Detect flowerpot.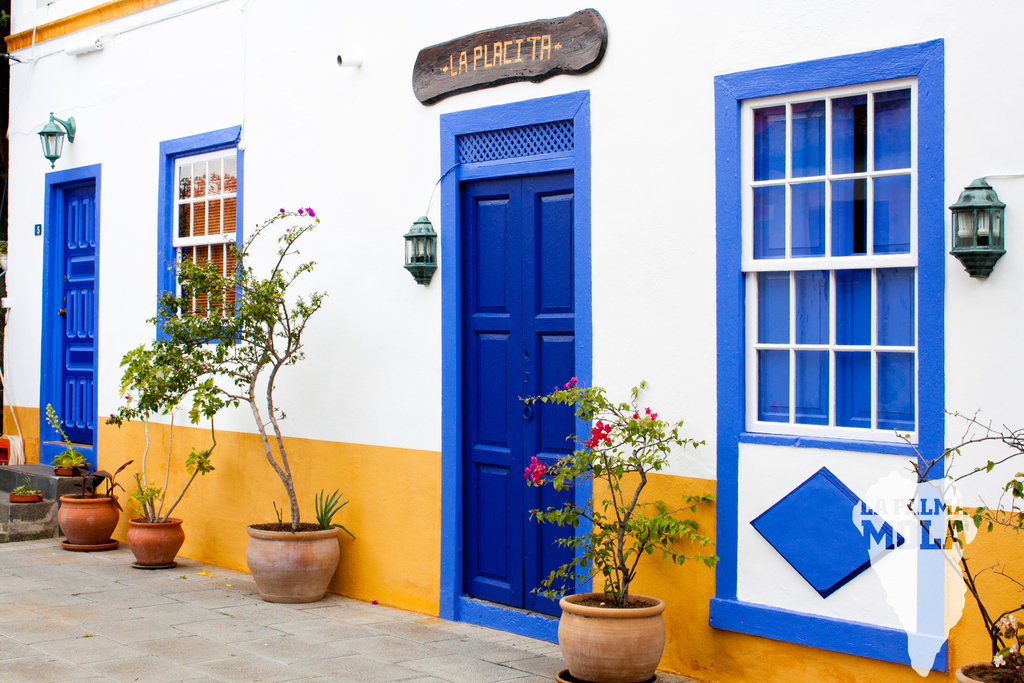
Detected at detection(952, 659, 1023, 682).
